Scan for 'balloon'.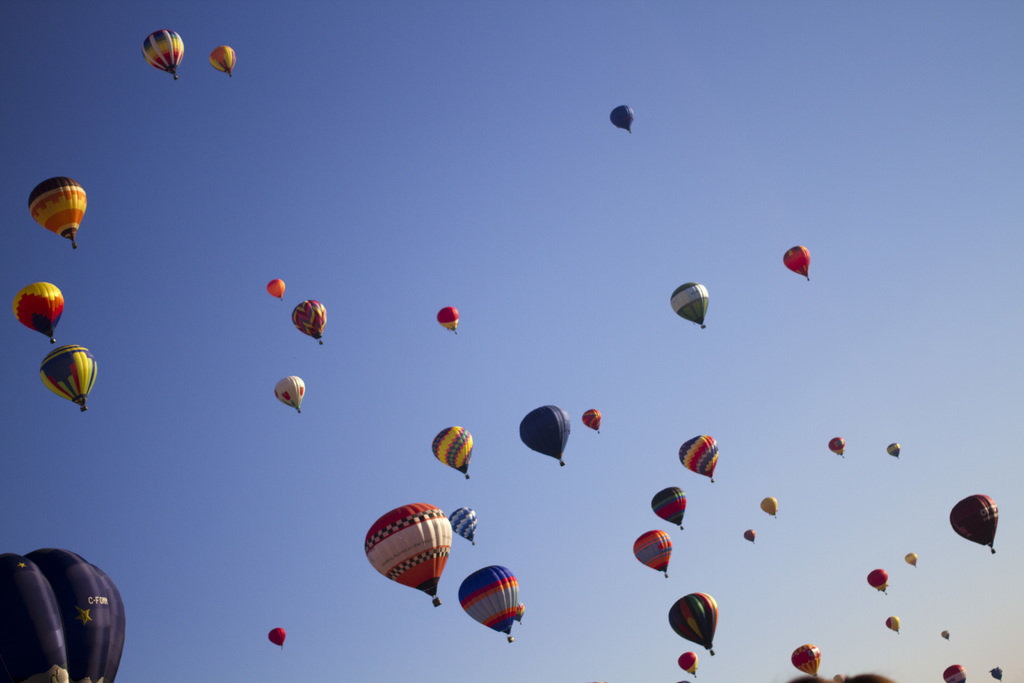
Scan result: <region>611, 107, 633, 129</region>.
